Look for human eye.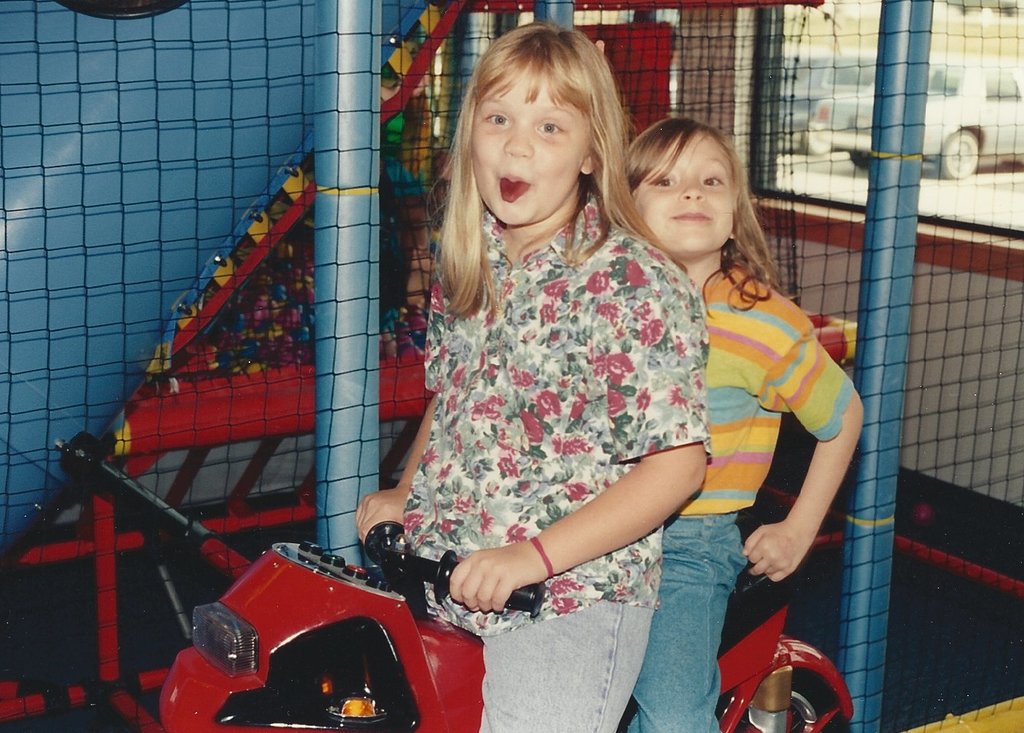
Found: 483,108,509,130.
